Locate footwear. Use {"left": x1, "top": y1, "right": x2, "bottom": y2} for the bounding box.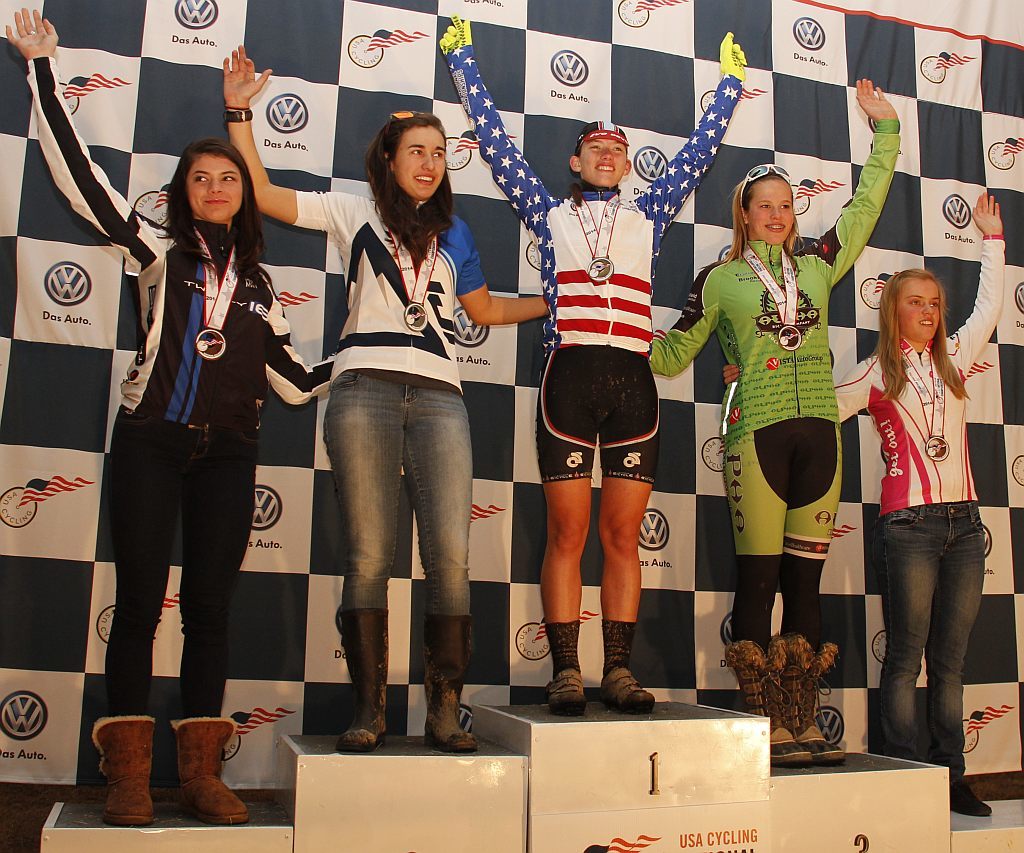
{"left": 78, "top": 720, "right": 163, "bottom": 837}.
